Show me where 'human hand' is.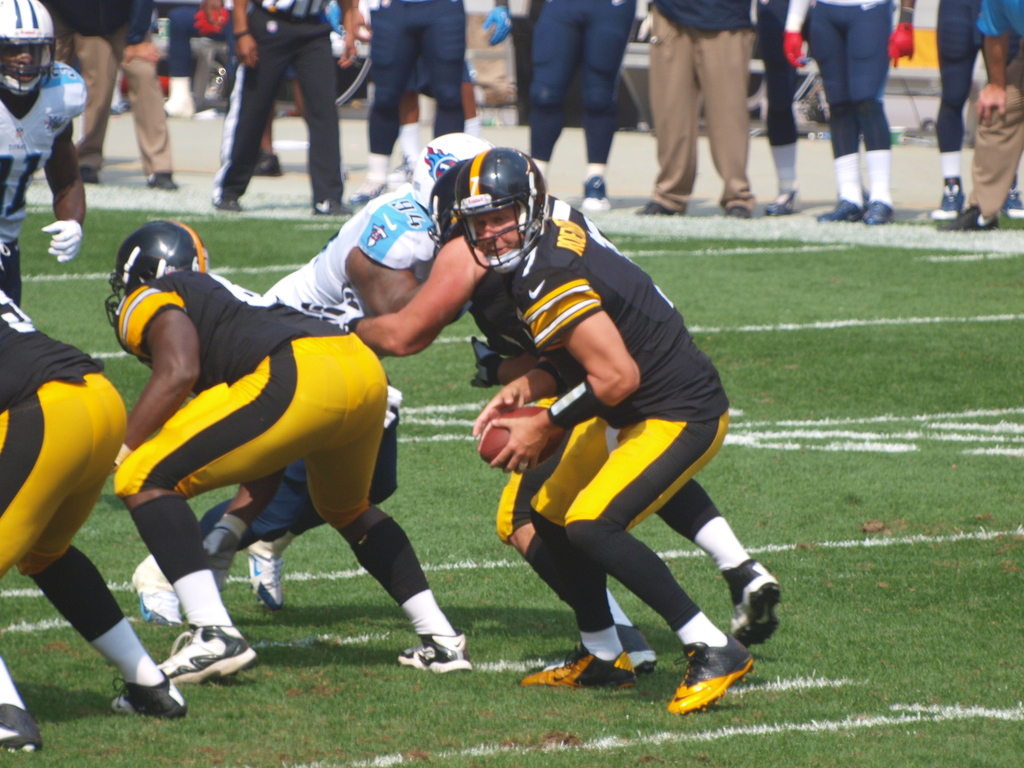
'human hand' is at (200, 0, 225, 29).
